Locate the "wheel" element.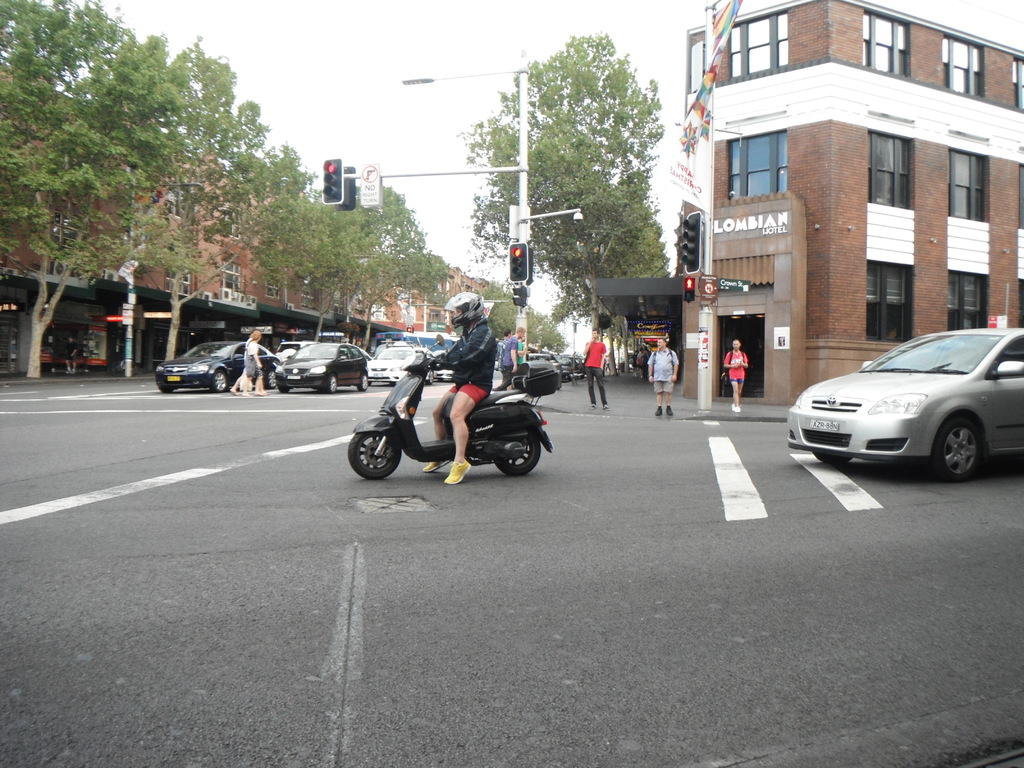
Element bbox: Rect(815, 454, 851, 468).
